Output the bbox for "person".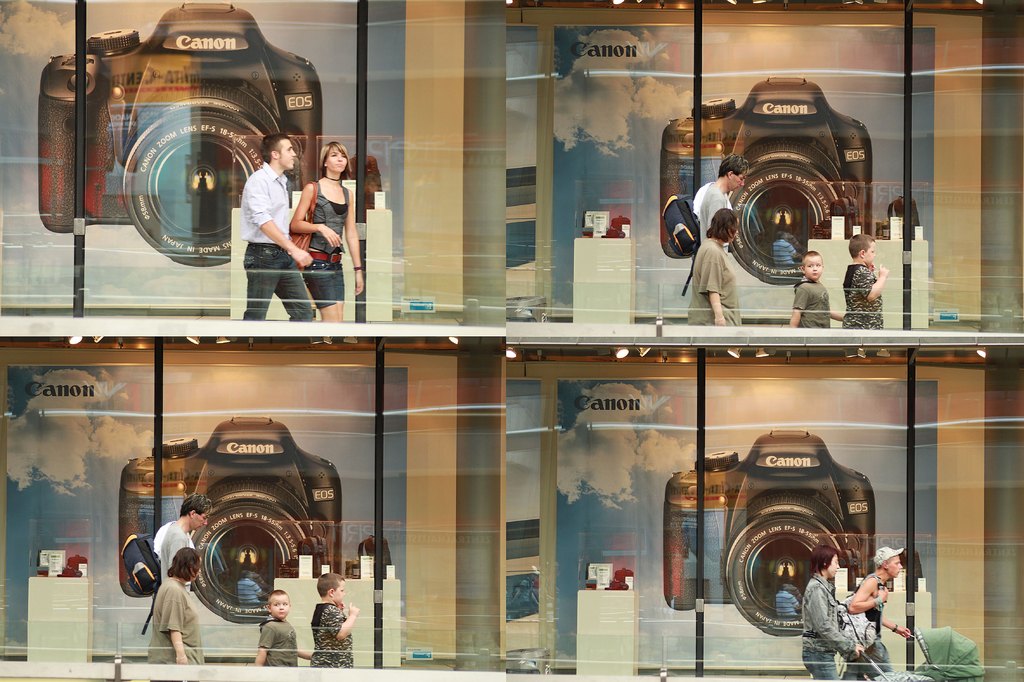
bbox=(152, 542, 205, 667).
